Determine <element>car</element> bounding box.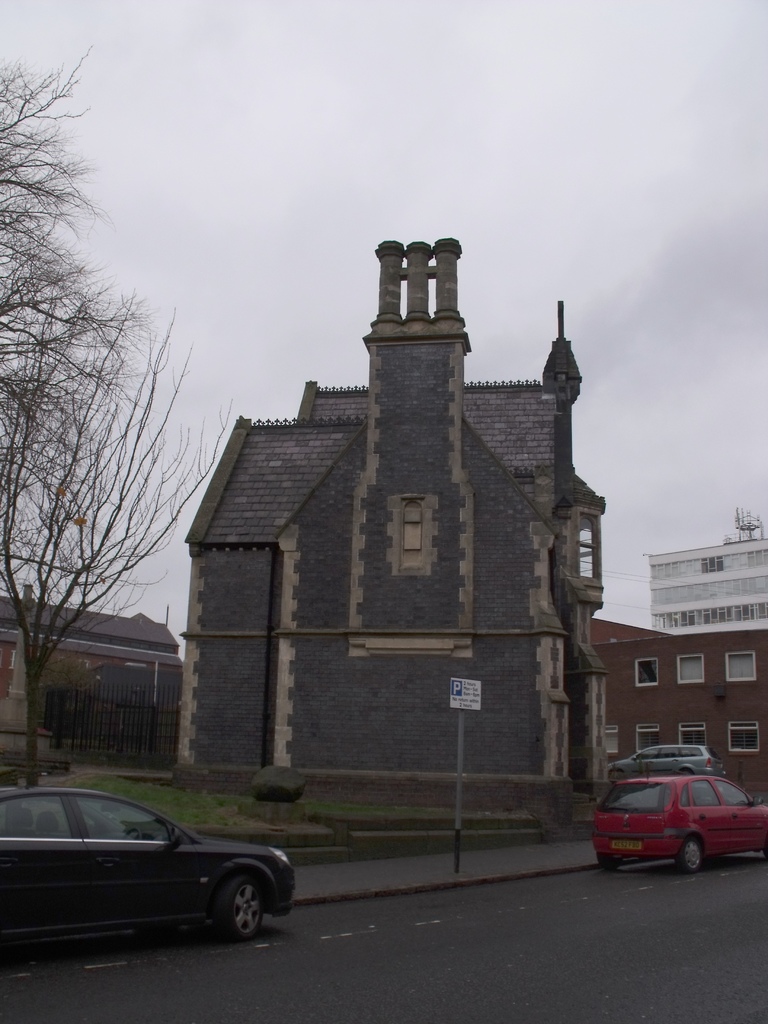
Determined: box(589, 774, 767, 875).
